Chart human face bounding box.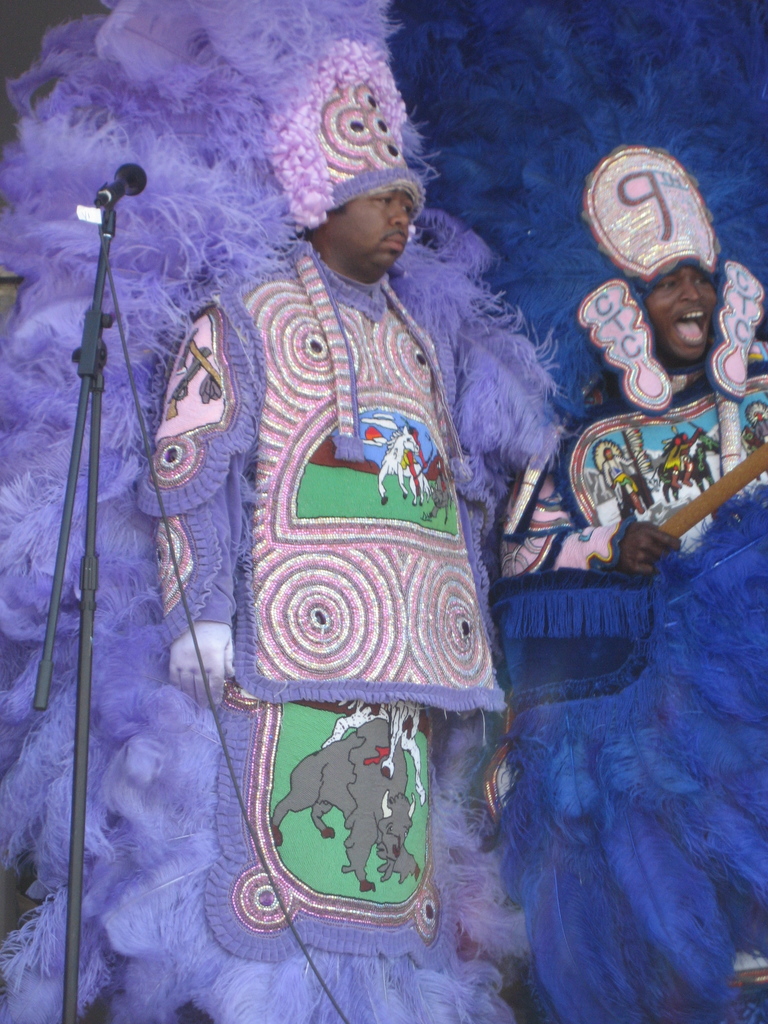
Charted: <bbox>646, 263, 719, 362</bbox>.
